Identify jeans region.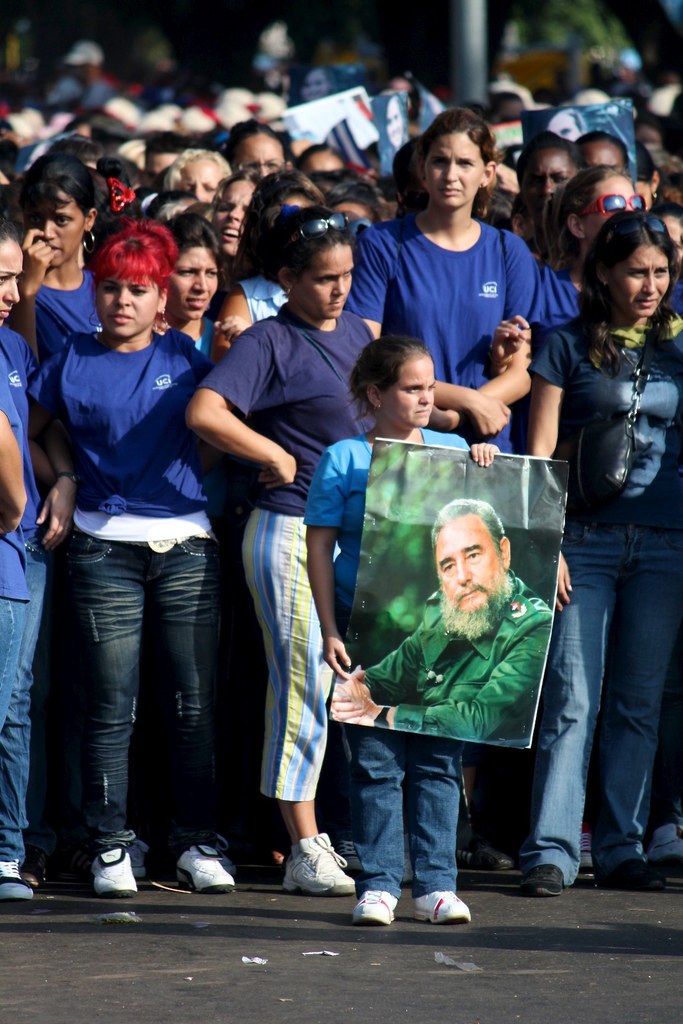
Region: <box>0,573,49,861</box>.
